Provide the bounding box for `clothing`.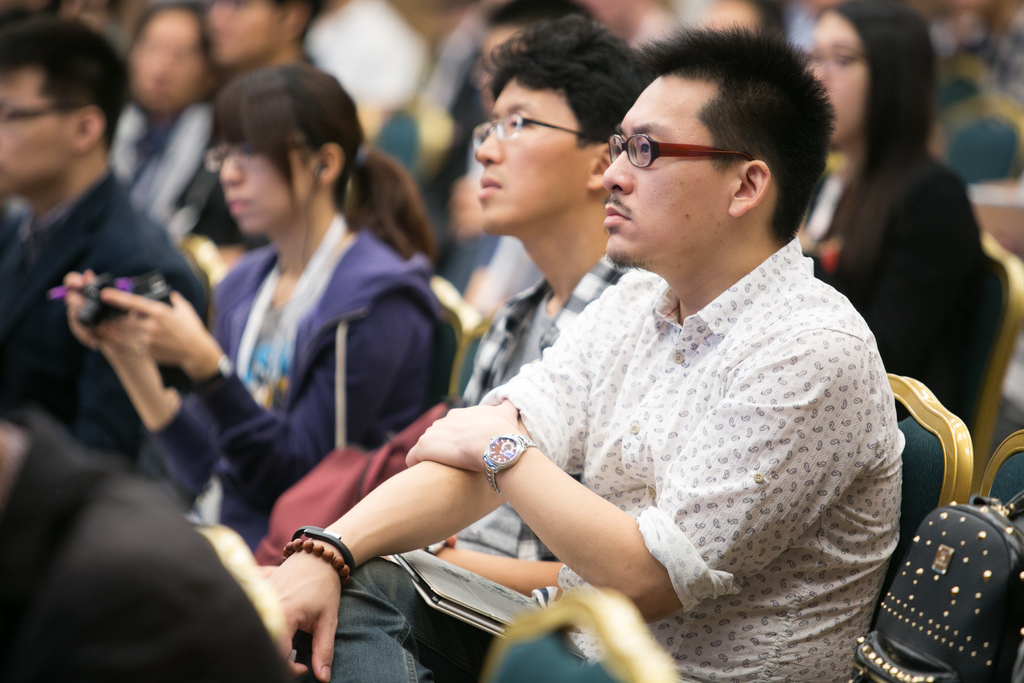
detection(136, 208, 488, 568).
